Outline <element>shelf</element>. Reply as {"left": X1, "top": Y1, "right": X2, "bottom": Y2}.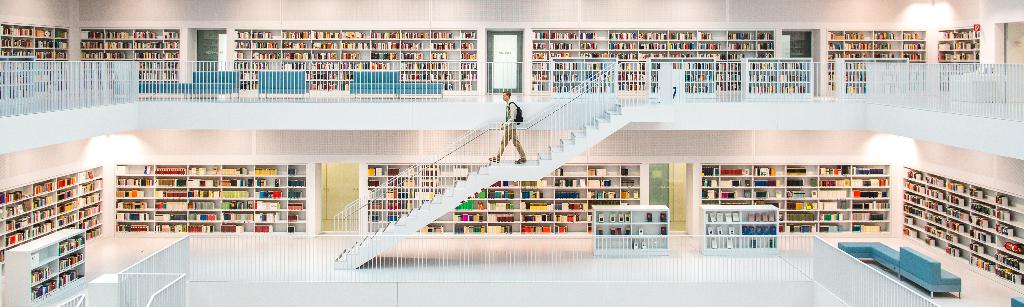
{"left": 137, "top": 62, "right": 156, "bottom": 69}.
